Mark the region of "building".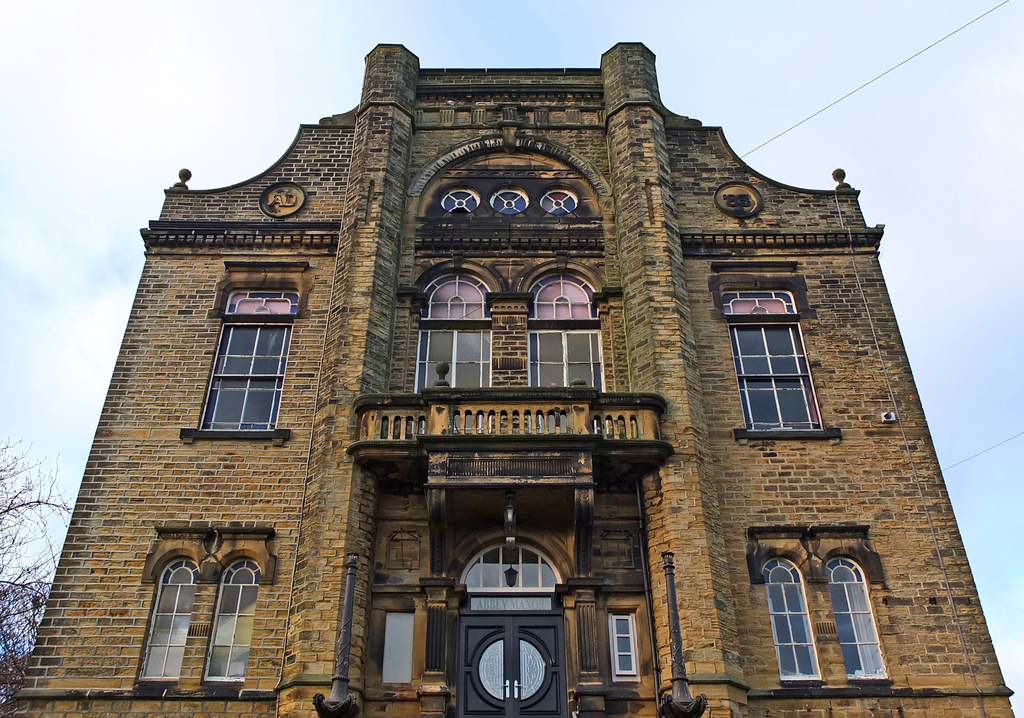
Region: (3, 40, 1020, 717).
